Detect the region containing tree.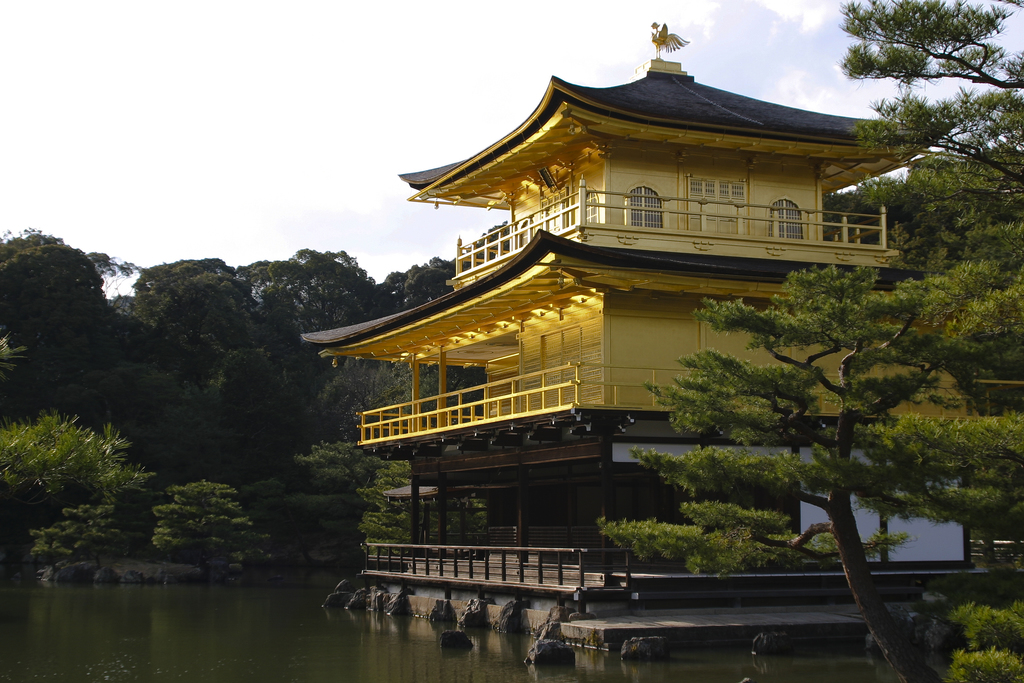
[69, 343, 205, 473].
